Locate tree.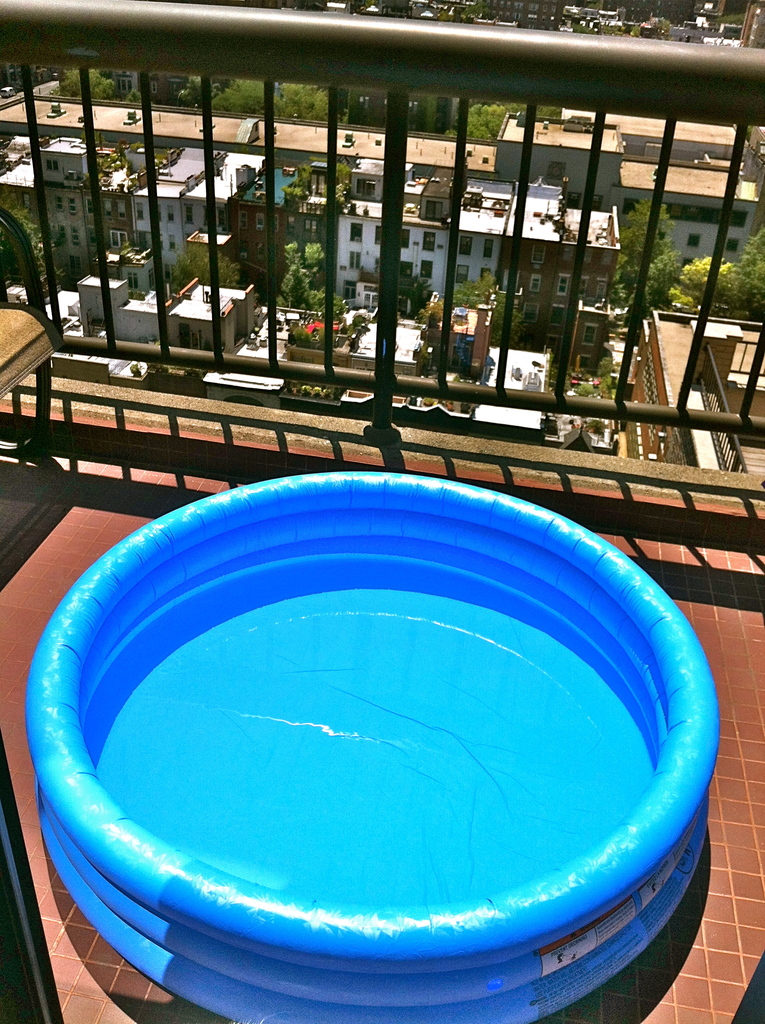
Bounding box: region(312, 323, 337, 360).
